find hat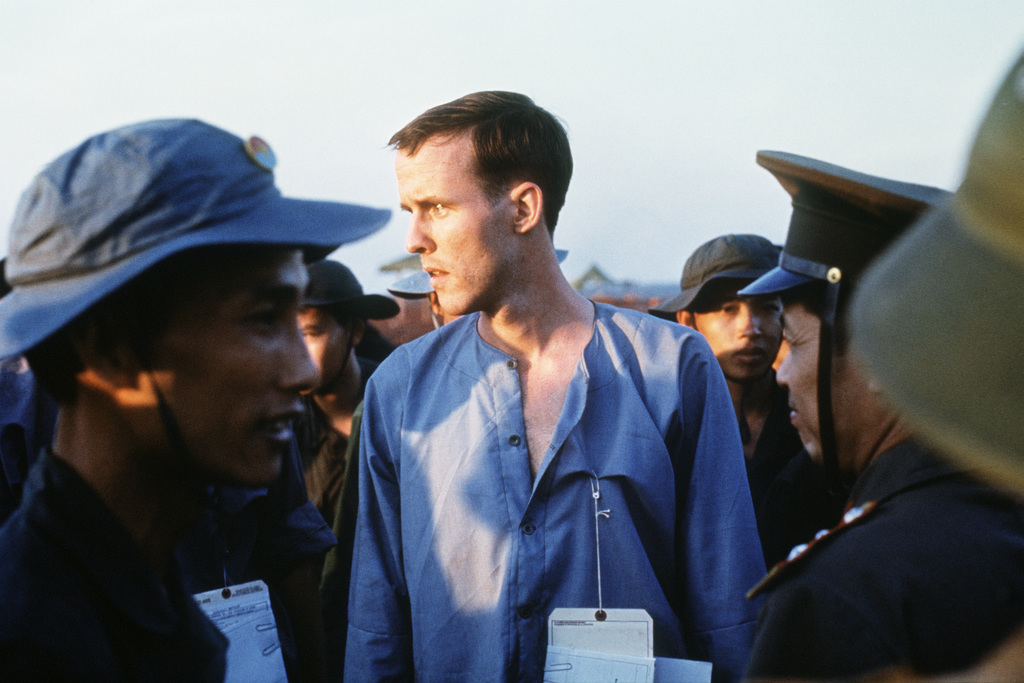
<bbox>0, 115, 391, 362</bbox>
